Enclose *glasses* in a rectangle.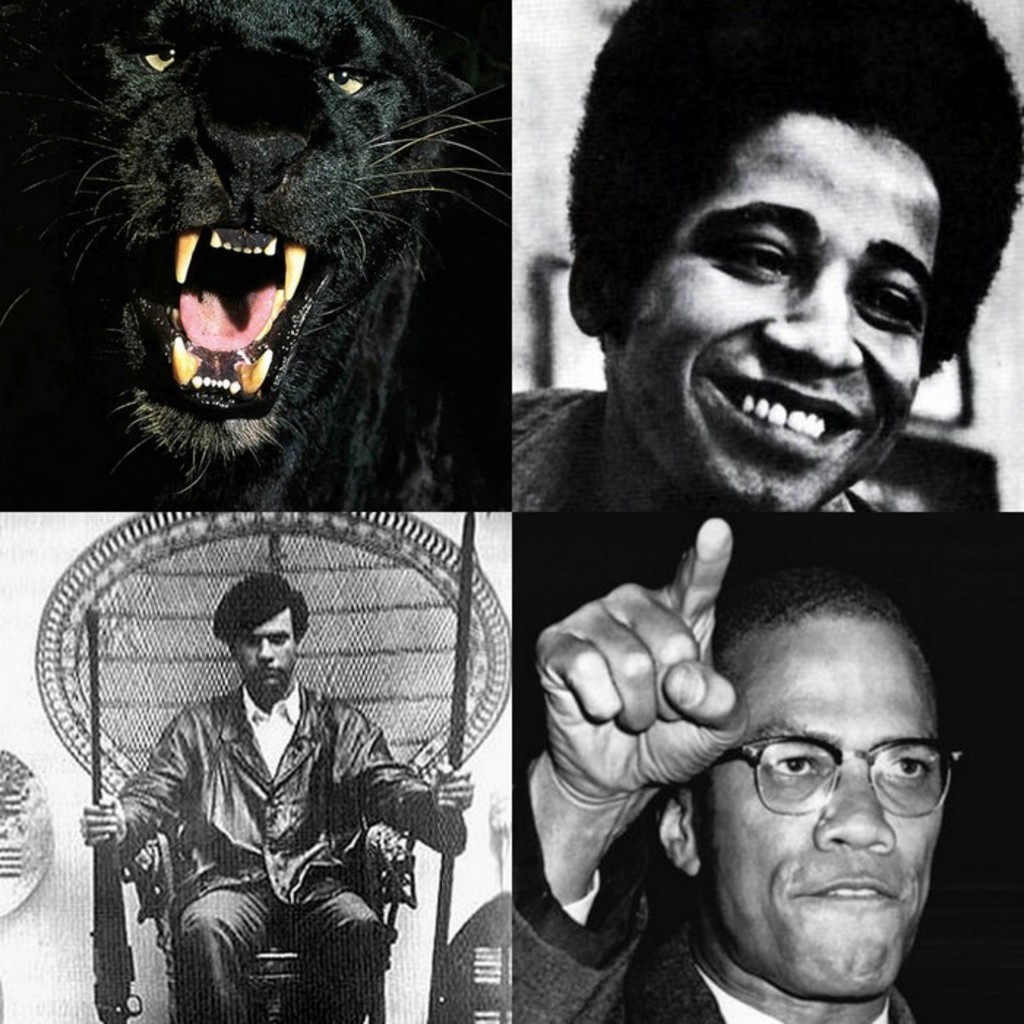
[x1=701, y1=729, x2=958, y2=860].
